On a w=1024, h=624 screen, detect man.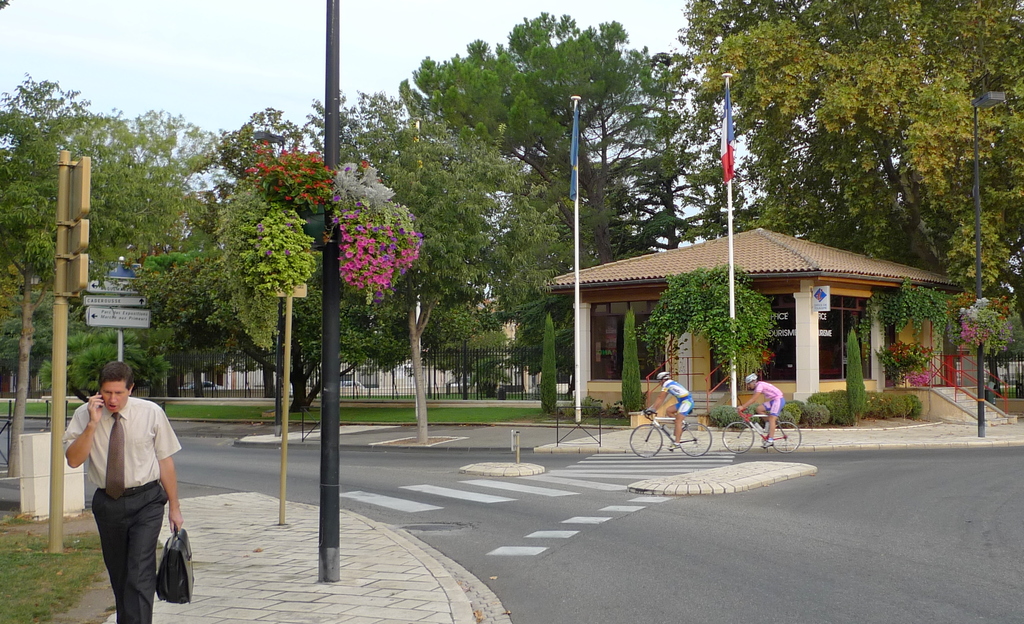
region(737, 376, 790, 448).
